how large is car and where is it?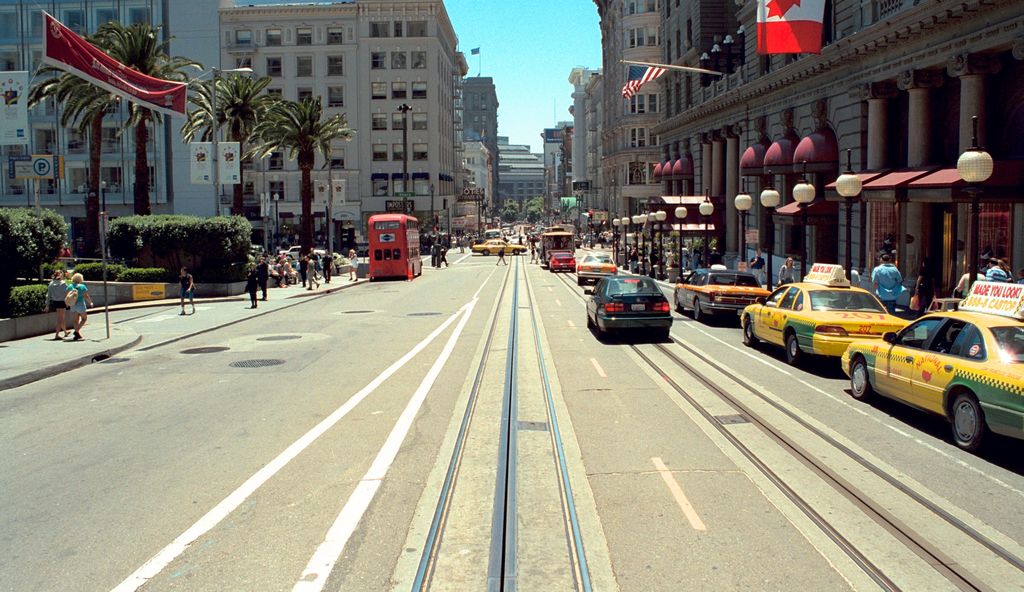
Bounding box: 512,236,527,245.
